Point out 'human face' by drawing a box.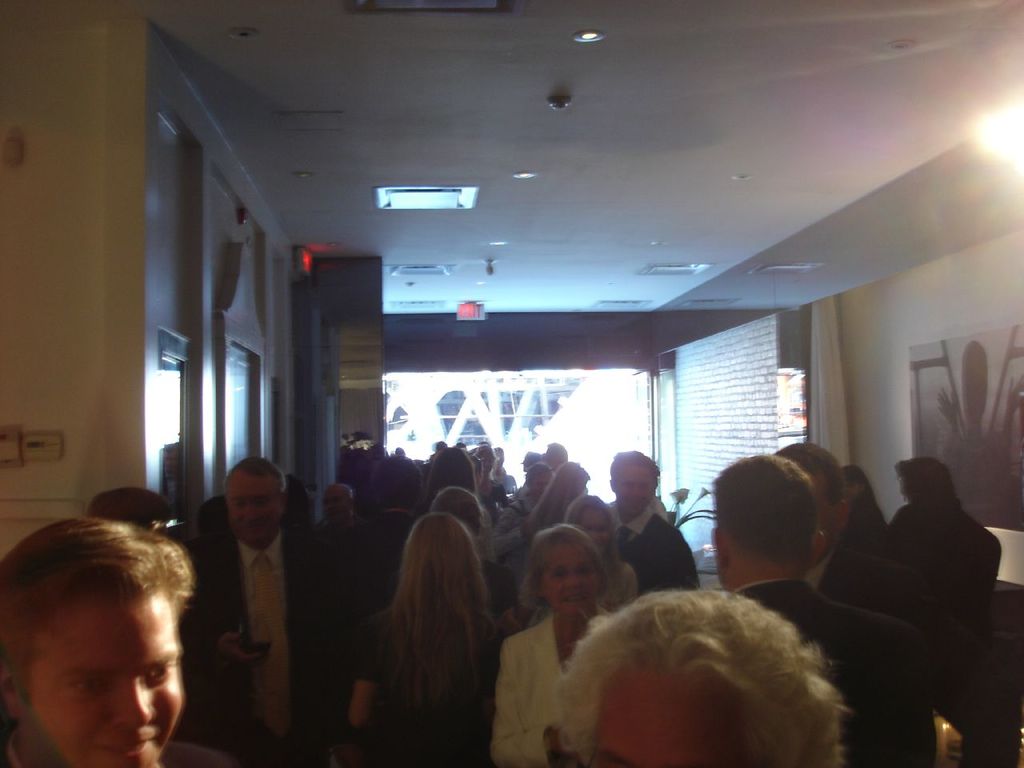
select_region(228, 472, 286, 551).
